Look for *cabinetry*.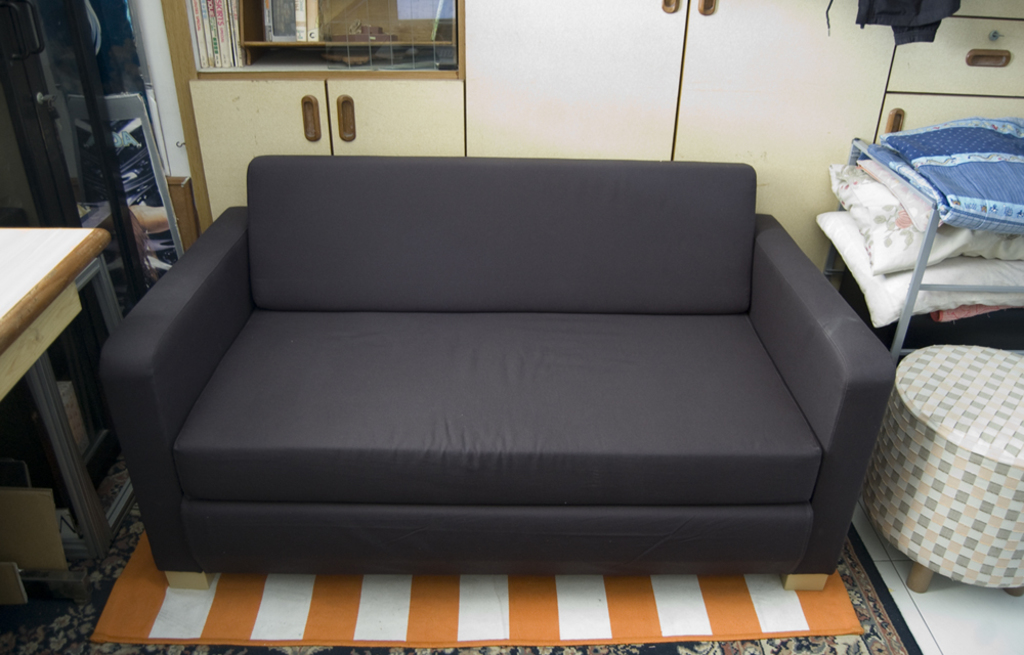
Found: [x1=185, y1=82, x2=466, y2=222].
